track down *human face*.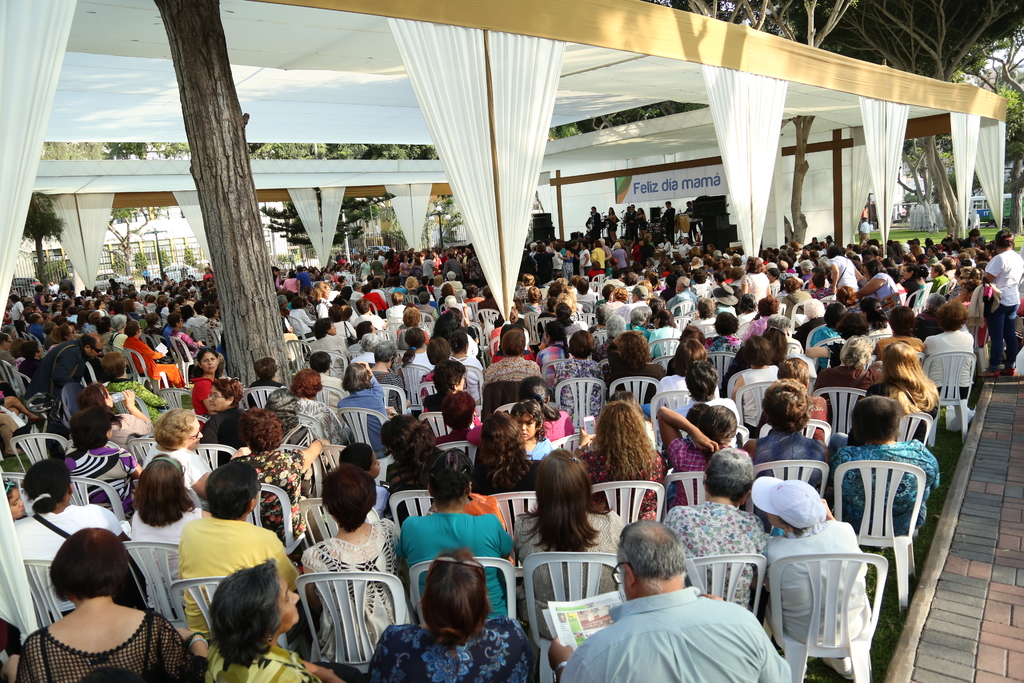
Tracked to <box>279,574,301,633</box>.
